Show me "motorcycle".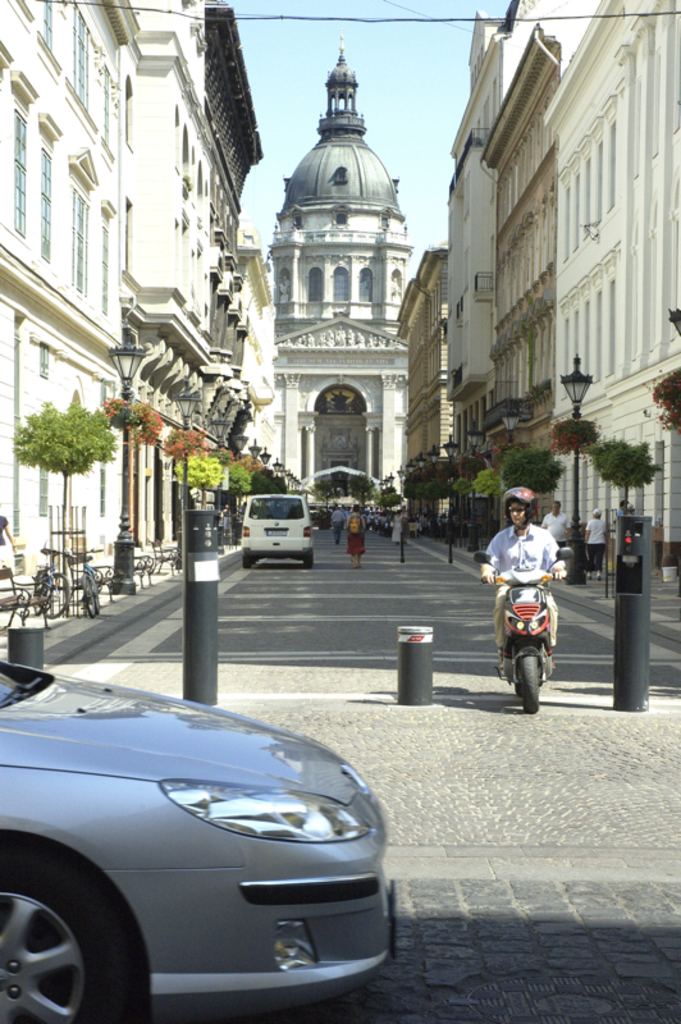
"motorcycle" is here: (x1=469, y1=550, x2=576, y2=712).
